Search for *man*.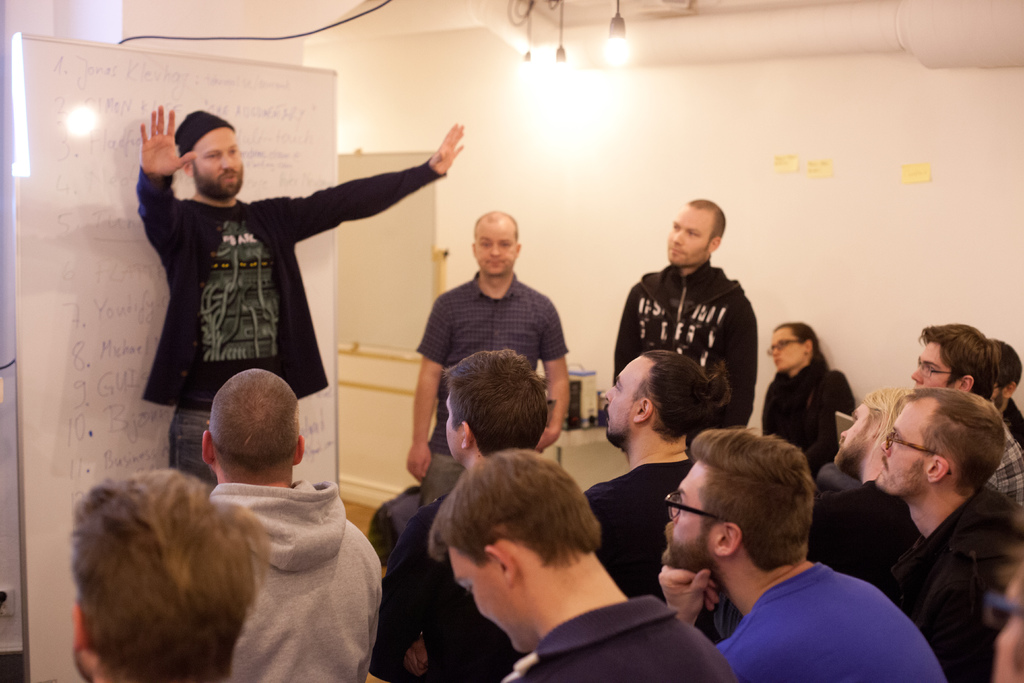
Found at 198/363/388/682.
